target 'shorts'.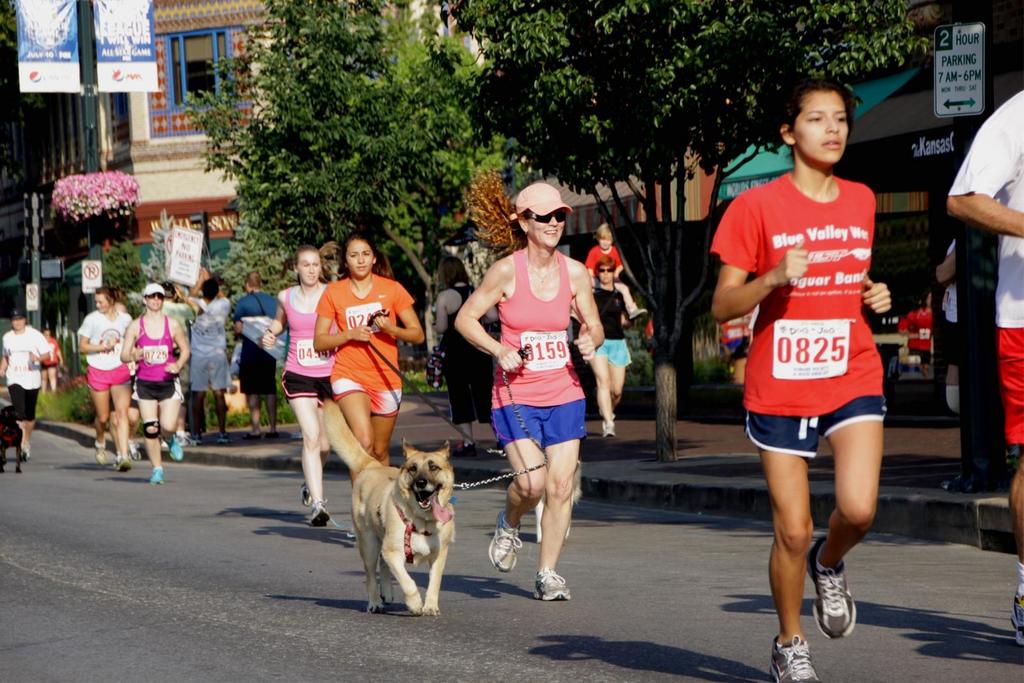
Target region: (left=746, top=396, right=888, bottom=458).
